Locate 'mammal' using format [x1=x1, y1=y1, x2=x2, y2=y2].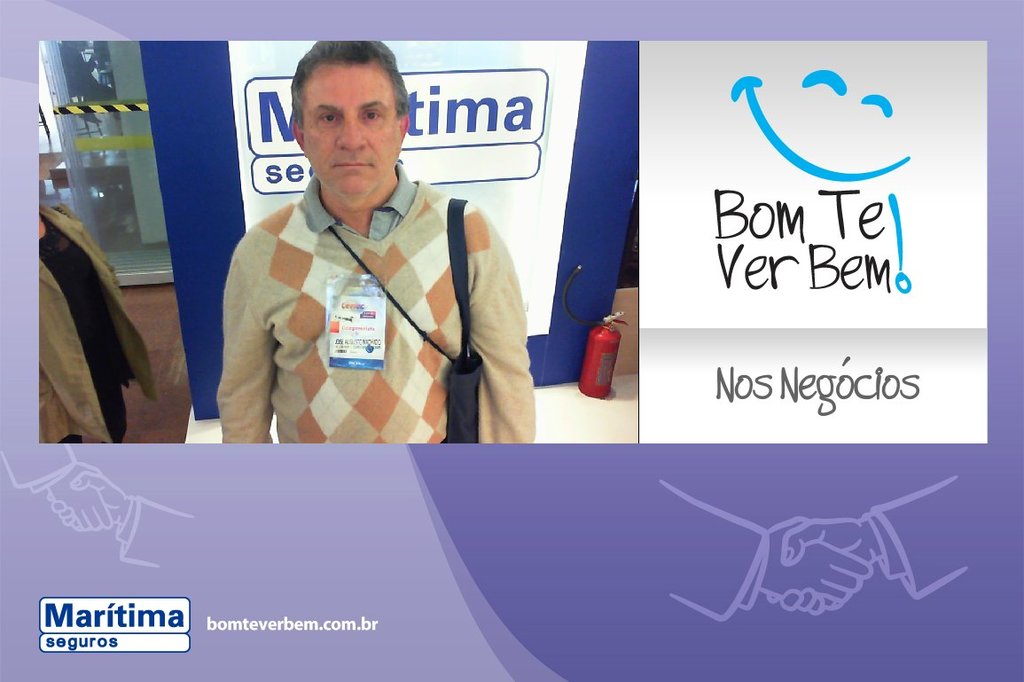
[x1=191, y1=59, x2=506, y2=450].
